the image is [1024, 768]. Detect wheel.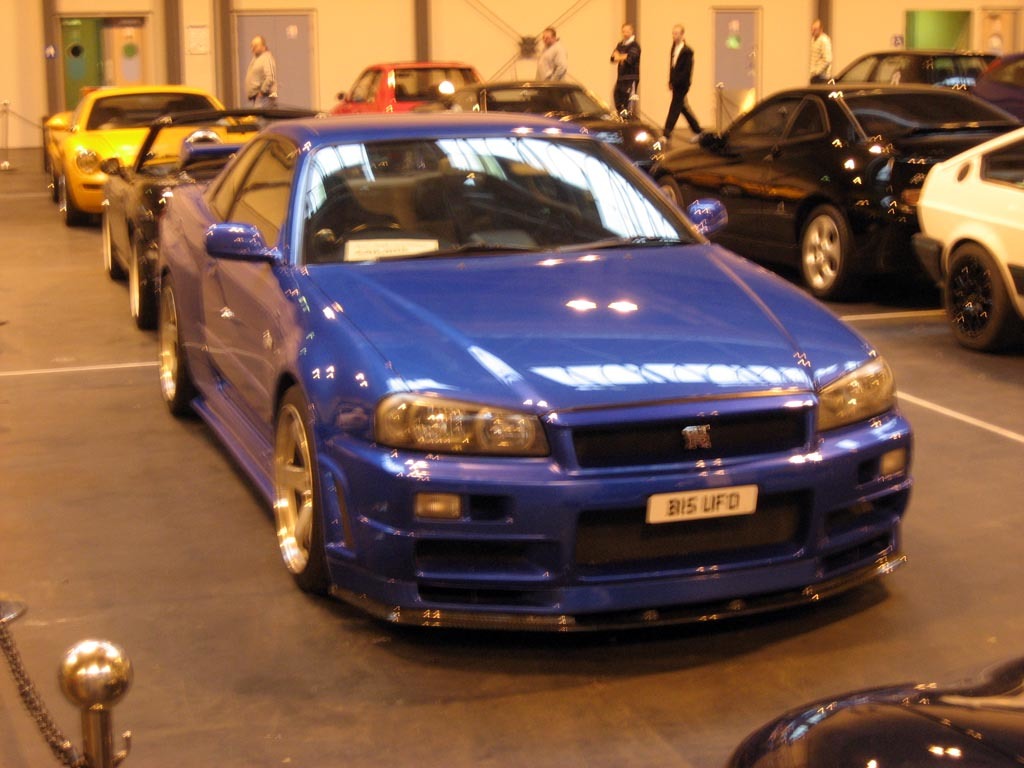
Detection: box(252, 378, 339, 600).
